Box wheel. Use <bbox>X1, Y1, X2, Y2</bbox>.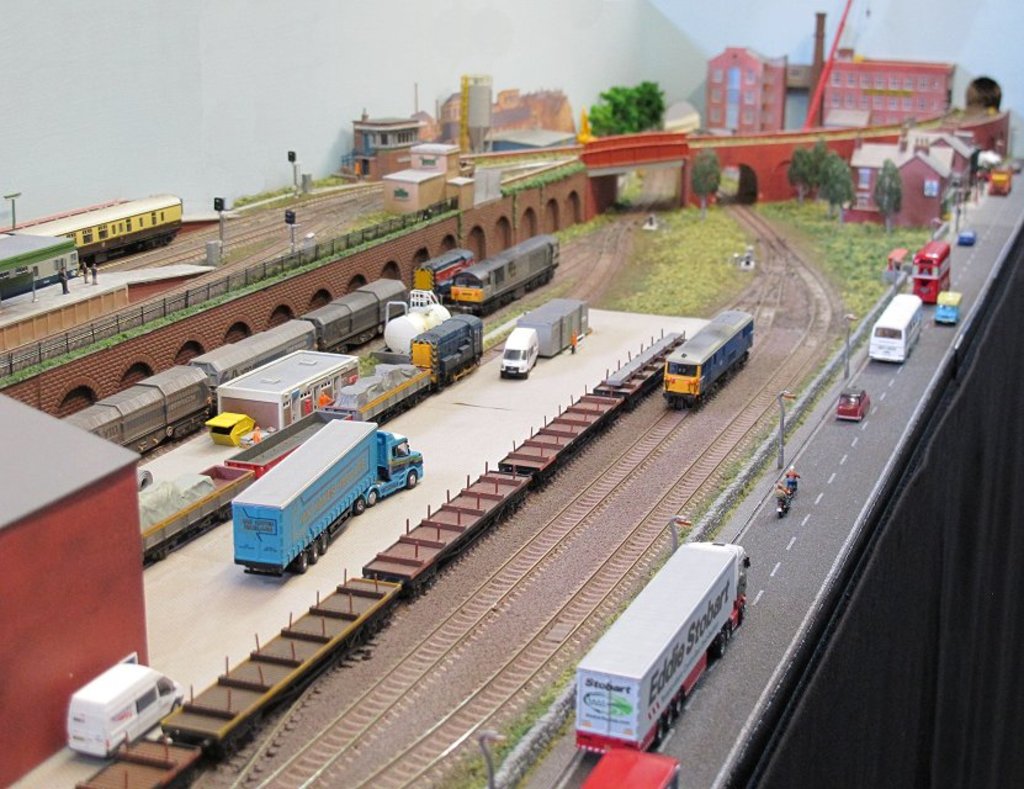
<bbox>366, 488, 376, 507</bbox>.
